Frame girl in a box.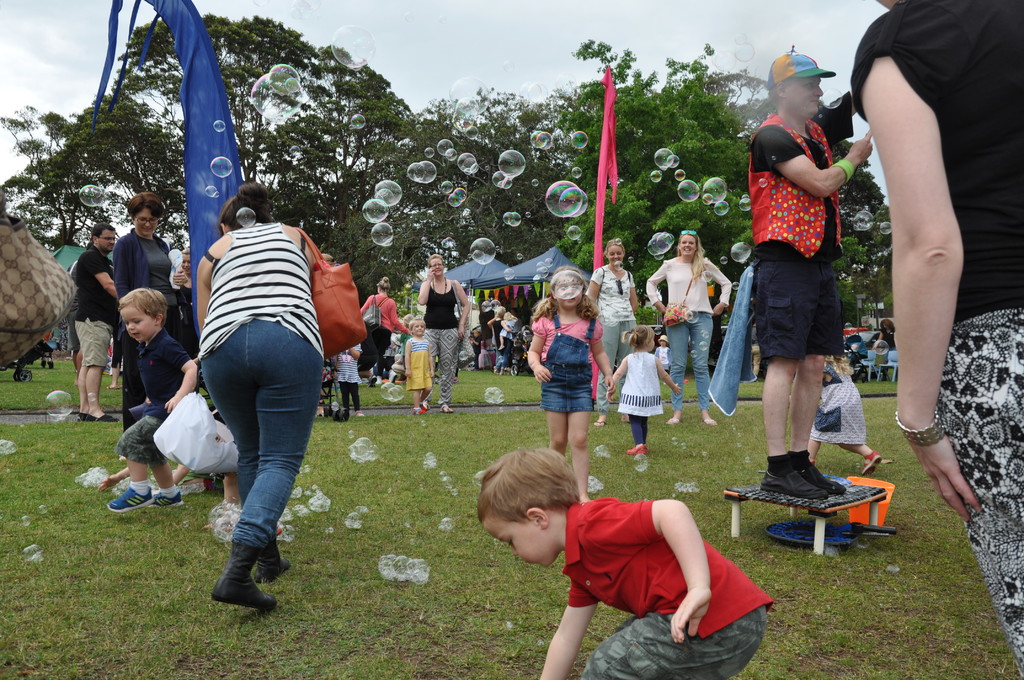
191 181 320 610.
